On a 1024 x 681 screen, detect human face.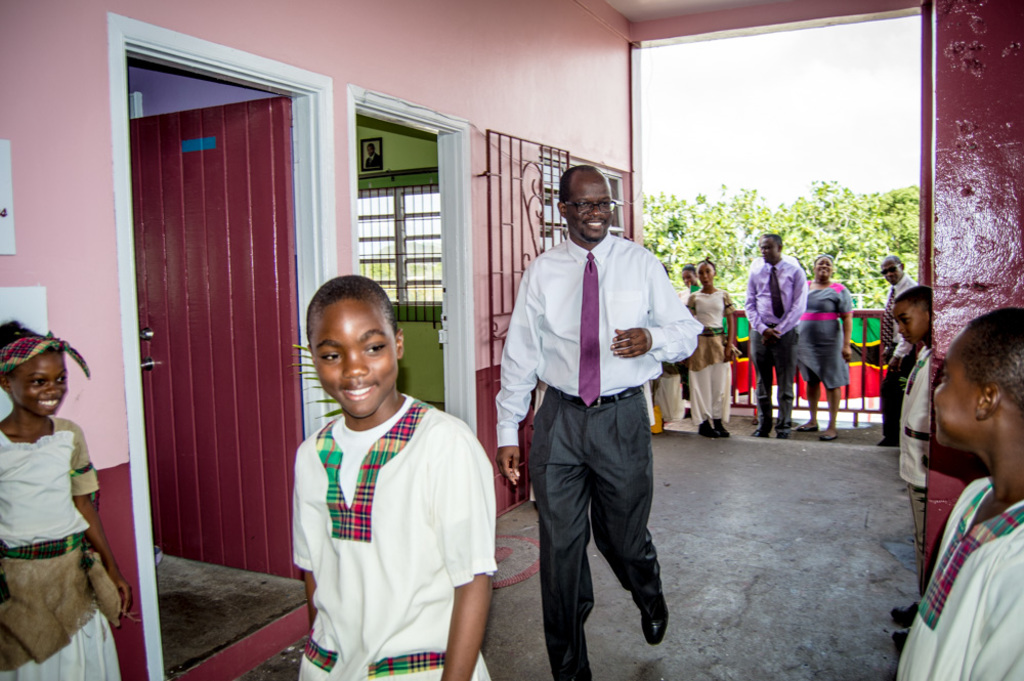
(816,254,833,278).
